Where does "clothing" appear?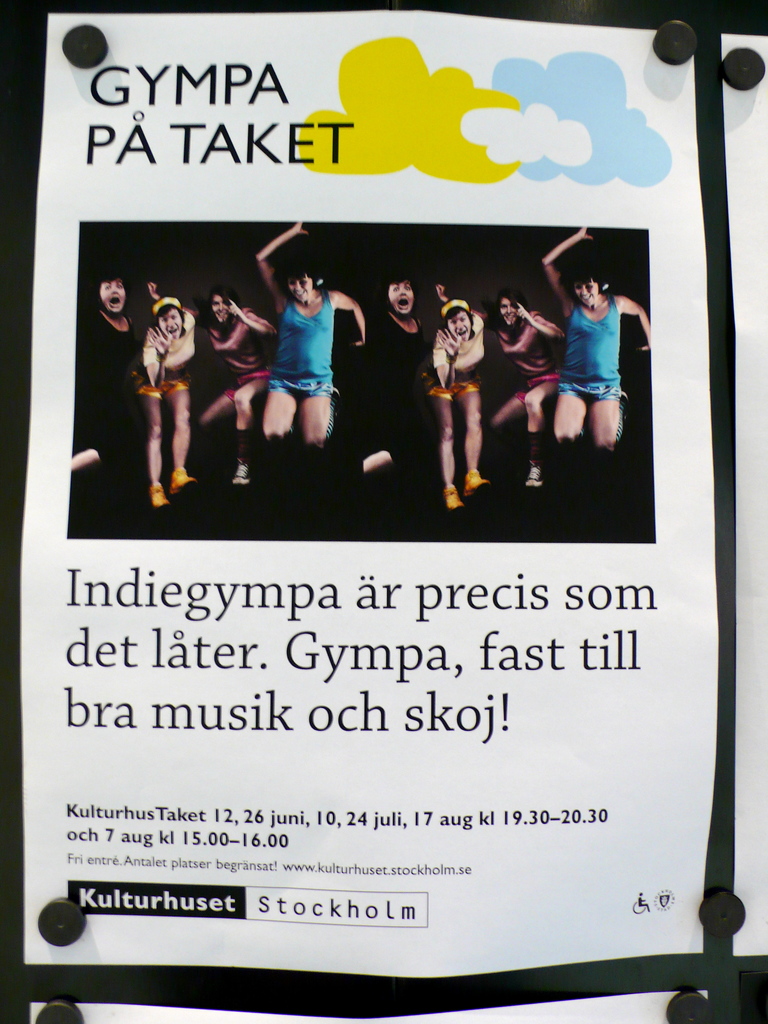
Appears at (left=116, top=319, right=191, bottom=390).
